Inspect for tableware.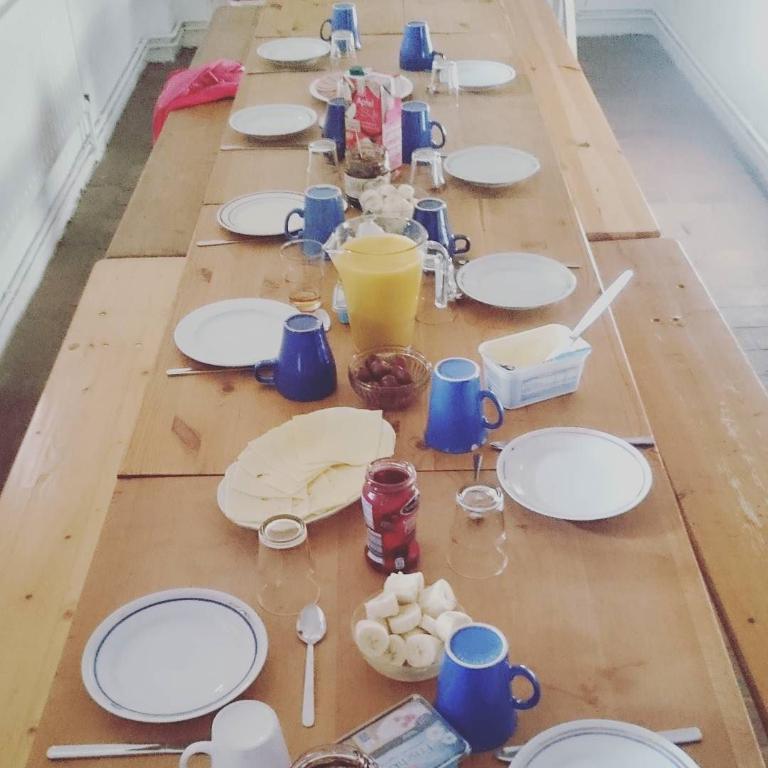
Inspection: (399, 21, 448, 73).
